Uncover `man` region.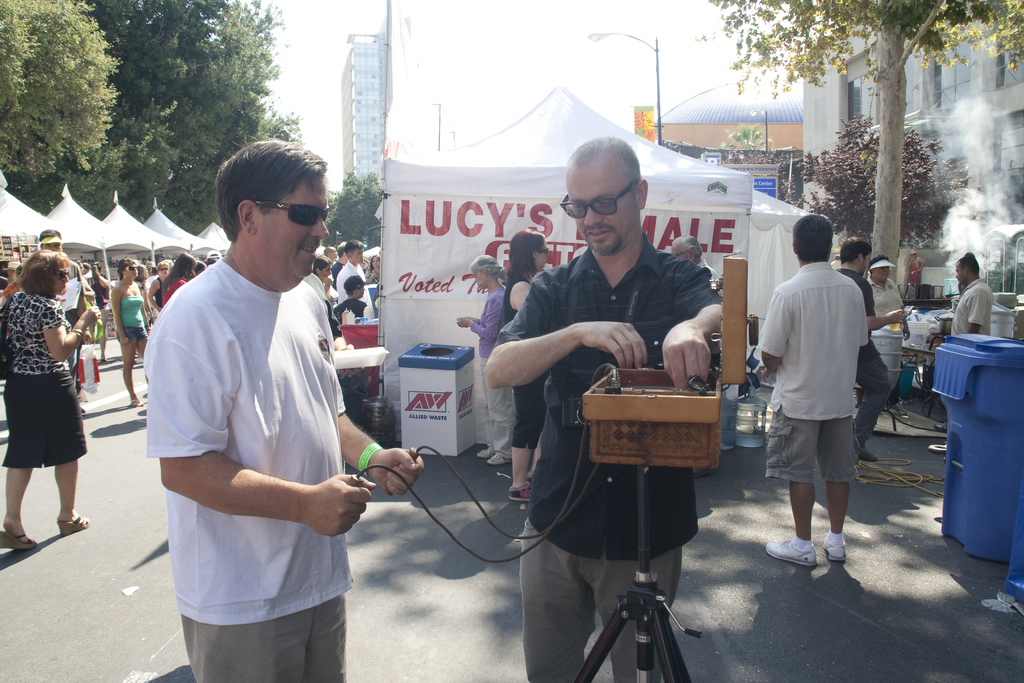
Uncovered: bbox(143, 137, 422, 682).
